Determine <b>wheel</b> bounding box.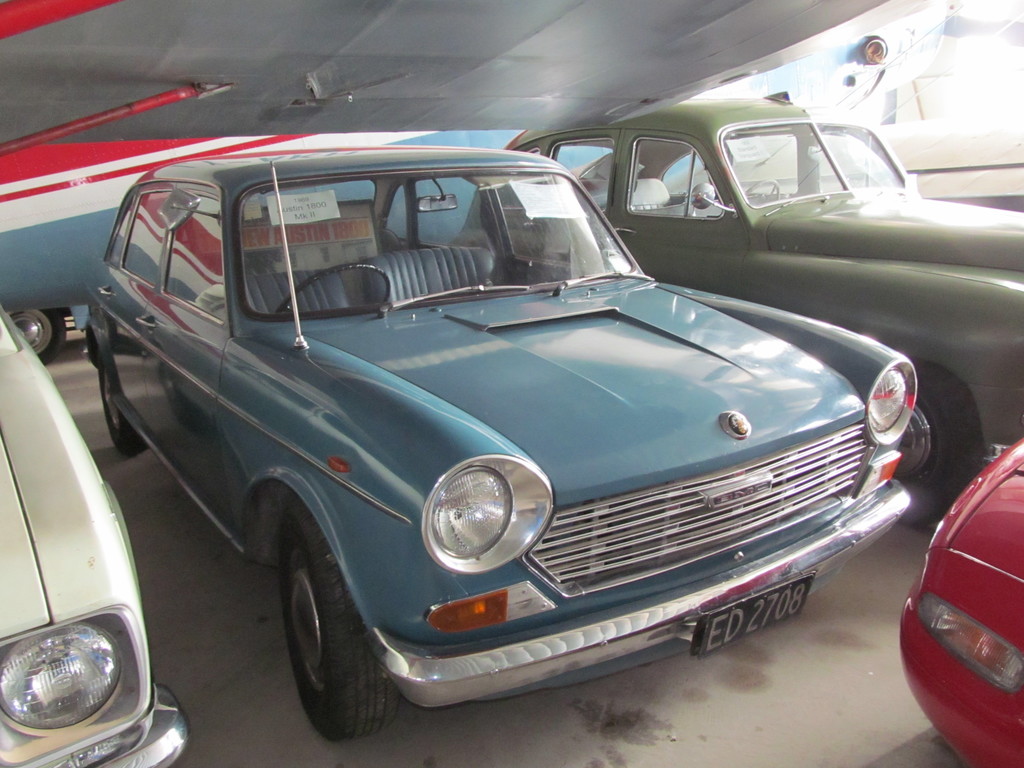
Determined: <region>280, 495, 397, 746</region>.
